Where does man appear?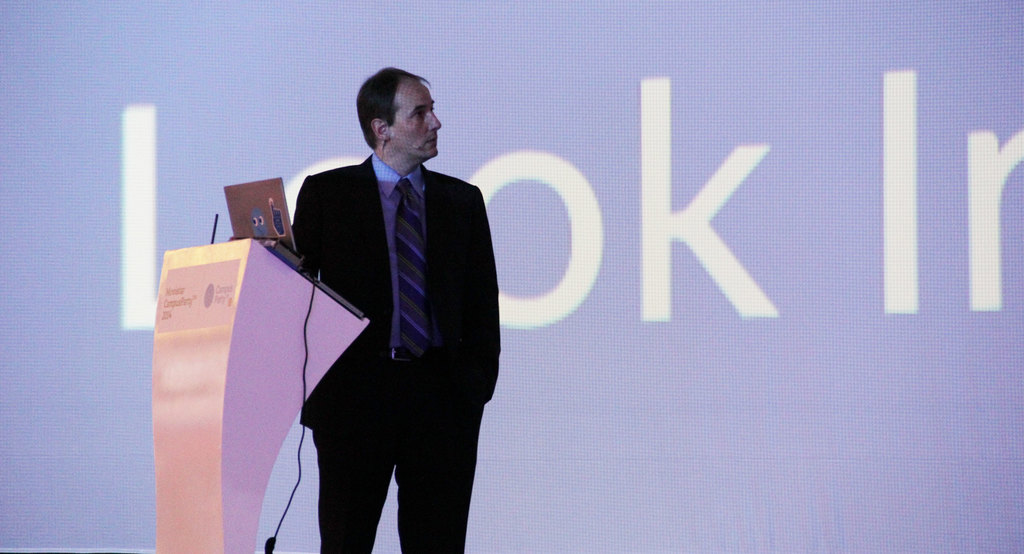
Appears at box(275, 66, 498, 550).
